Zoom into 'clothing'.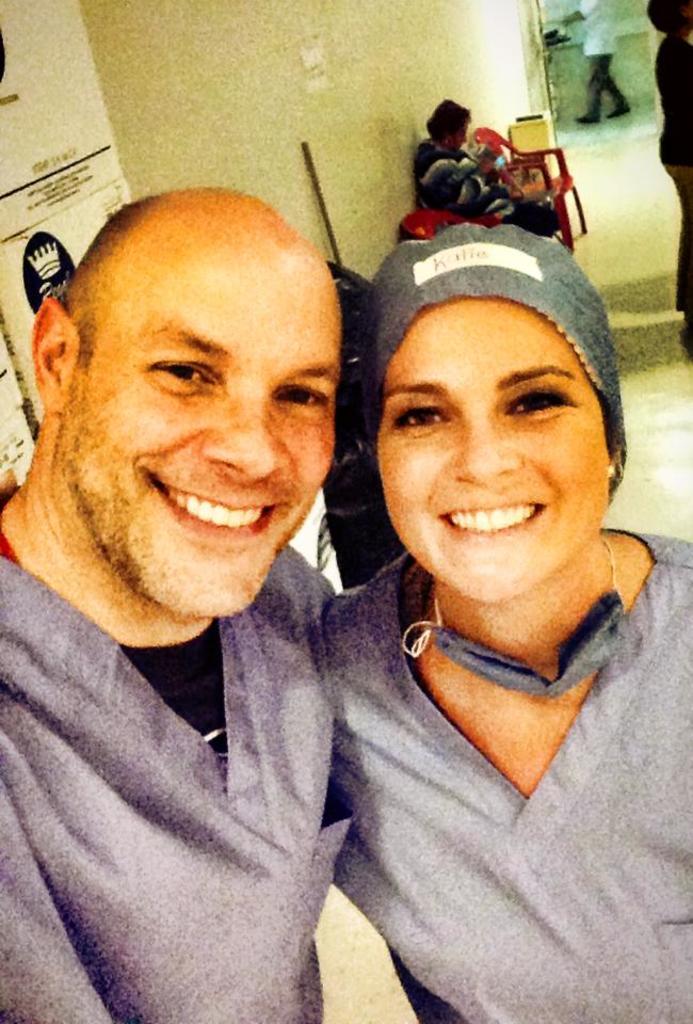
Zoom target: <bbox>309, 521, 692, 1022</bbox>.
